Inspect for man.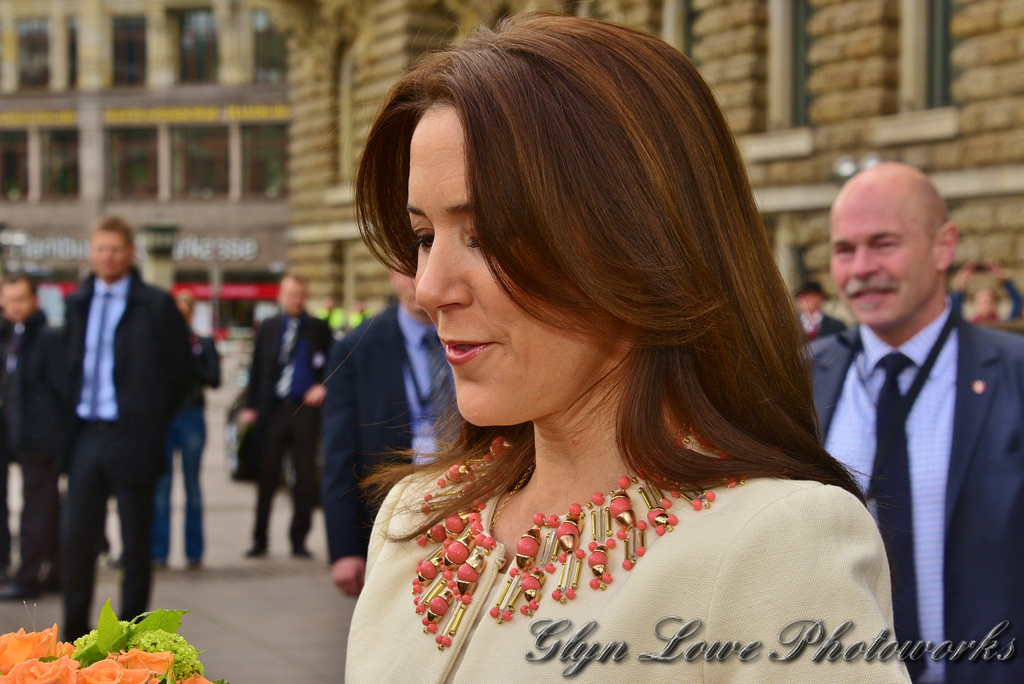
Inspection: Rect(239, 278, 342, 552).
